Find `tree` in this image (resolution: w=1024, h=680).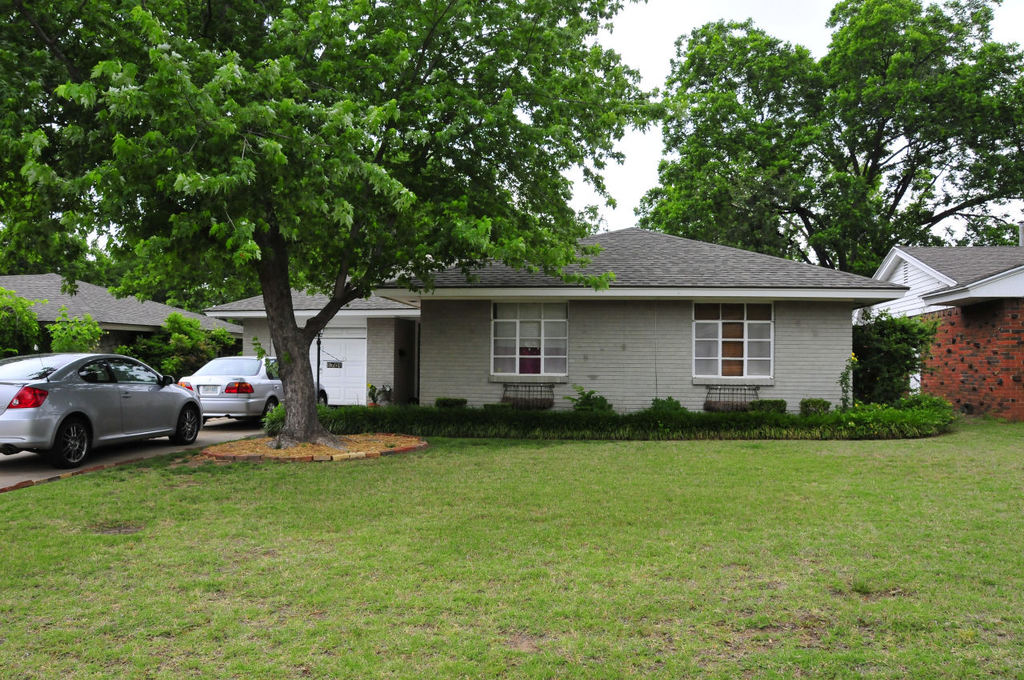
pyautogui.locateOnScreen(30, 0, 694, 445).
